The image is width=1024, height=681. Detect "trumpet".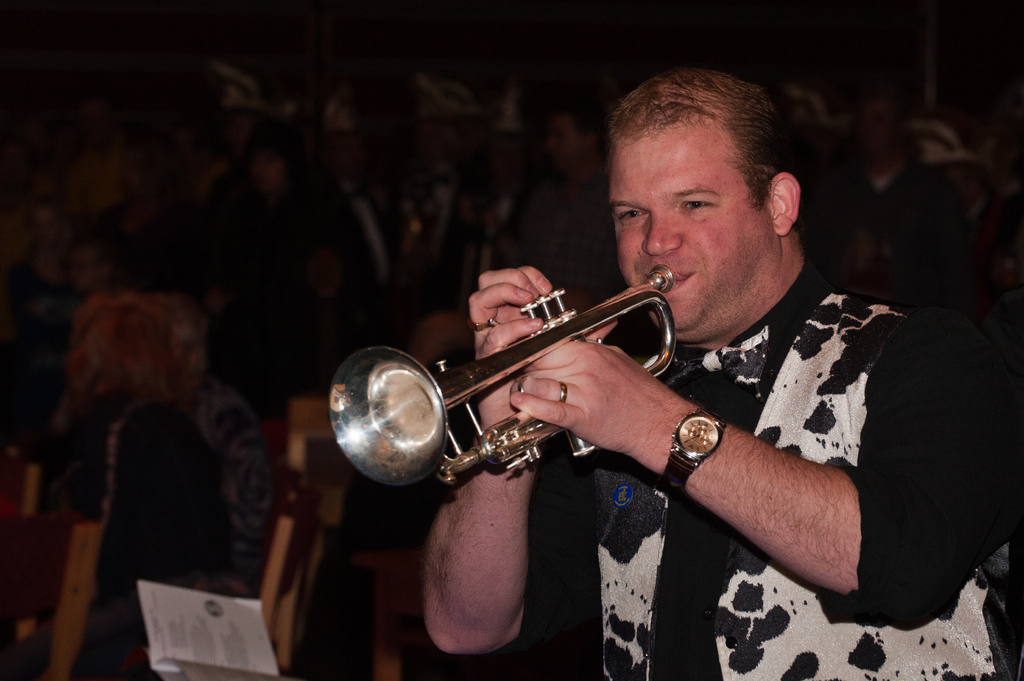
Detection: bbox(328, 263, 675, 488).
